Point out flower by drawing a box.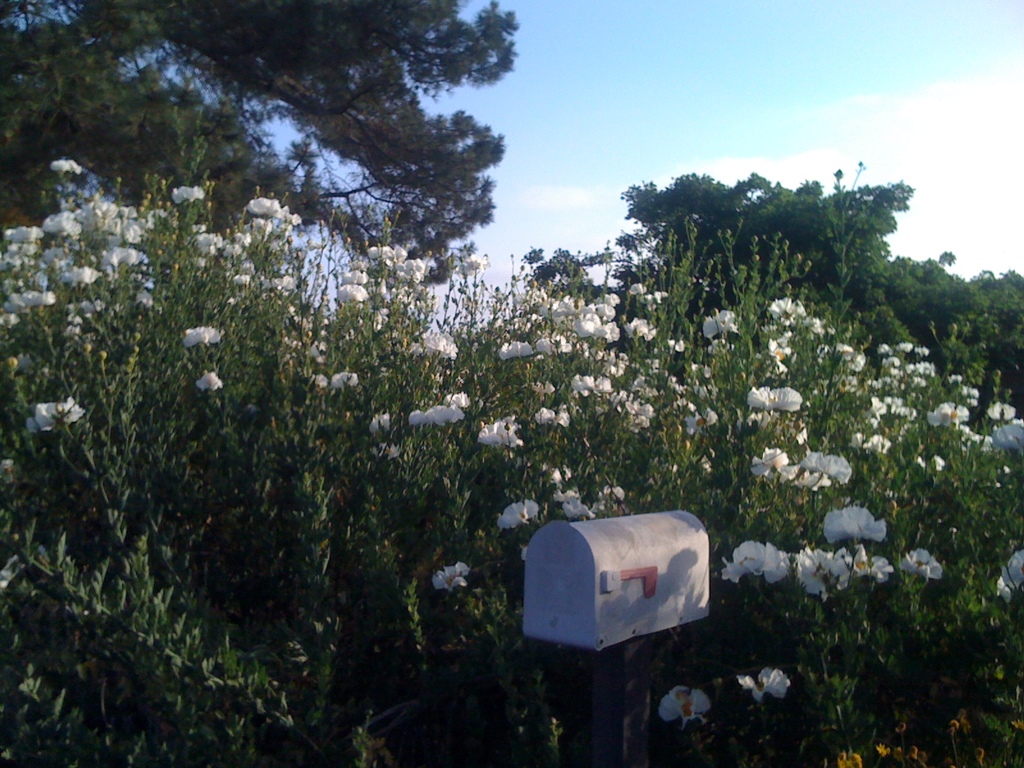
pyautogui.locateOnScreen(746, 412, 806, 443).
